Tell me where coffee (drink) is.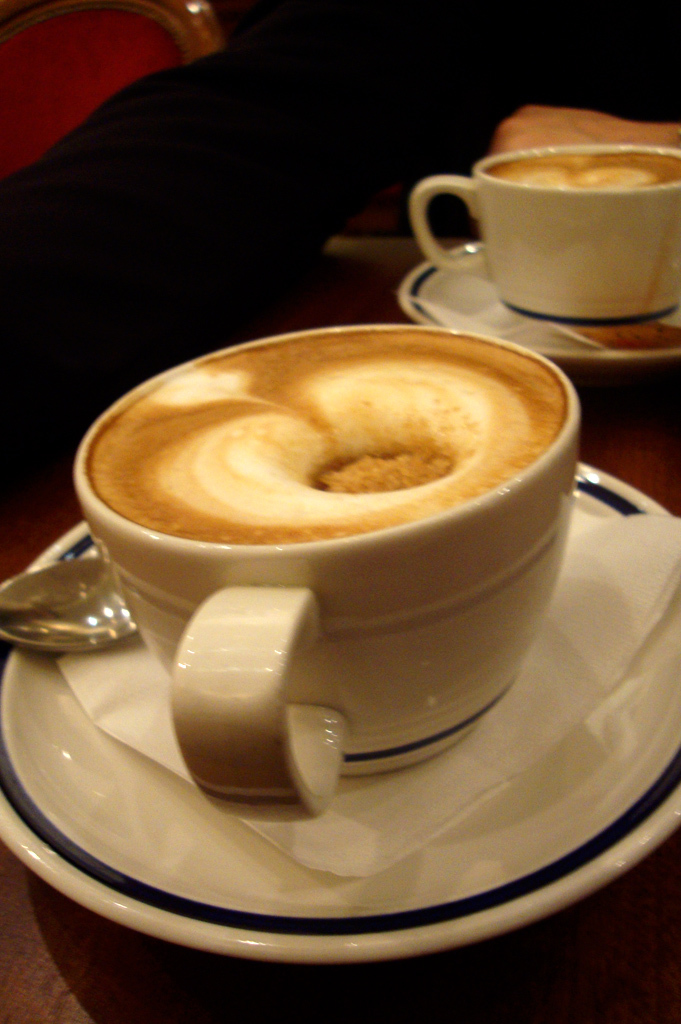
coffee (drink) is at 480,150,680,192.
